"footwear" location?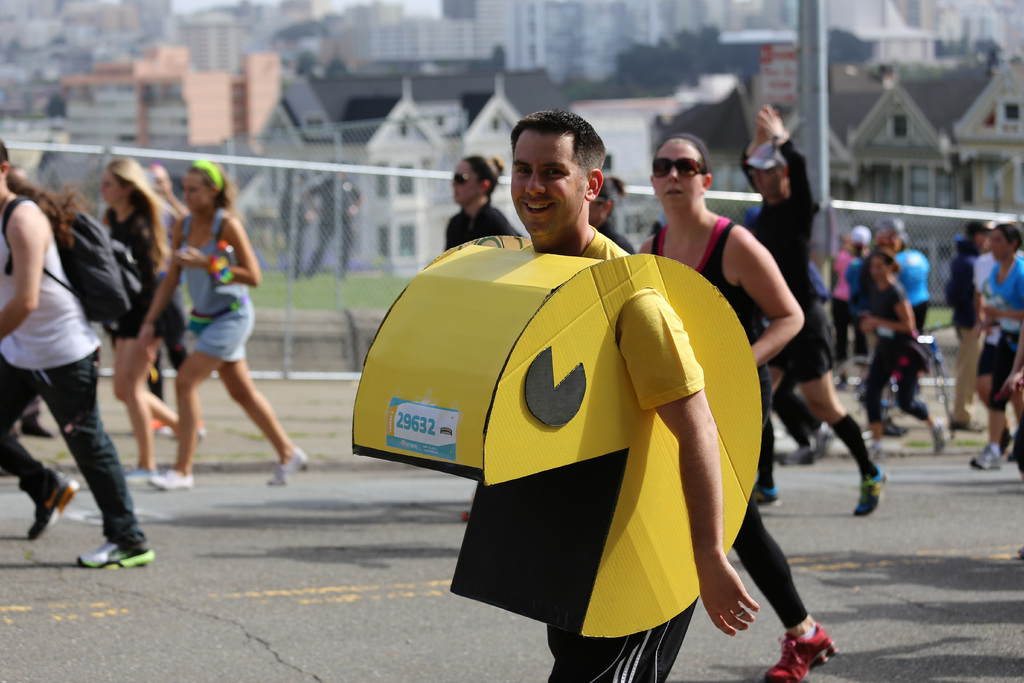
pyautogui.locateOnScreen(124, 466, 165, 482)
